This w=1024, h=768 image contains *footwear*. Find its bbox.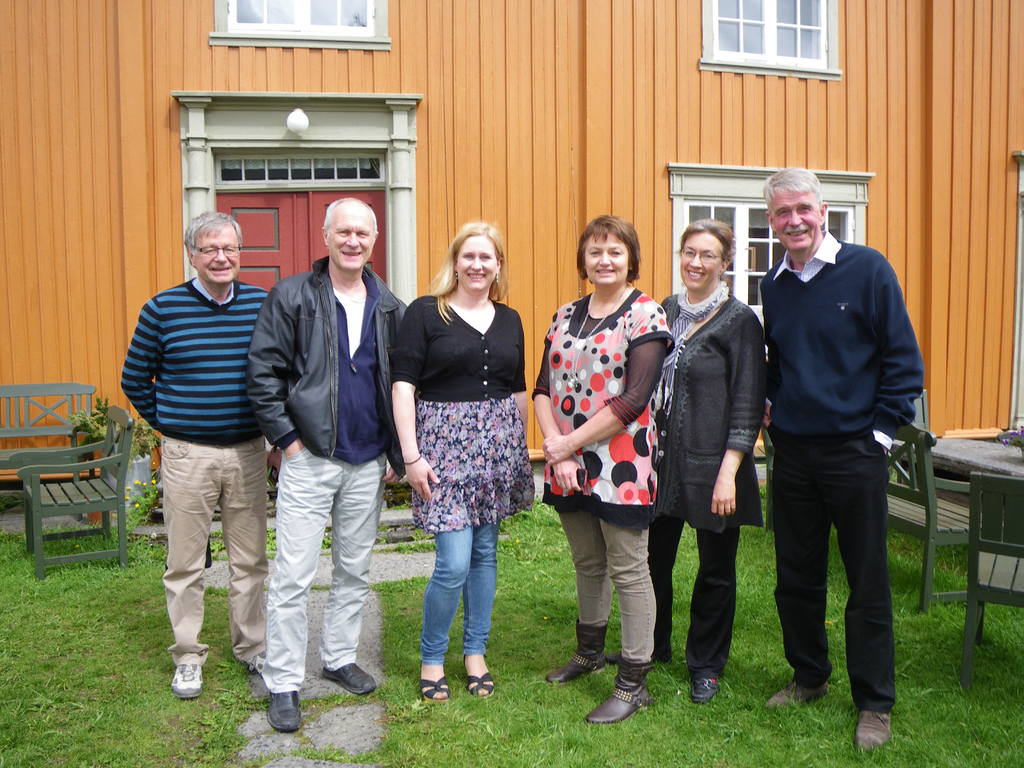
[x1=268, y1=689, x2=303, y2=730].
